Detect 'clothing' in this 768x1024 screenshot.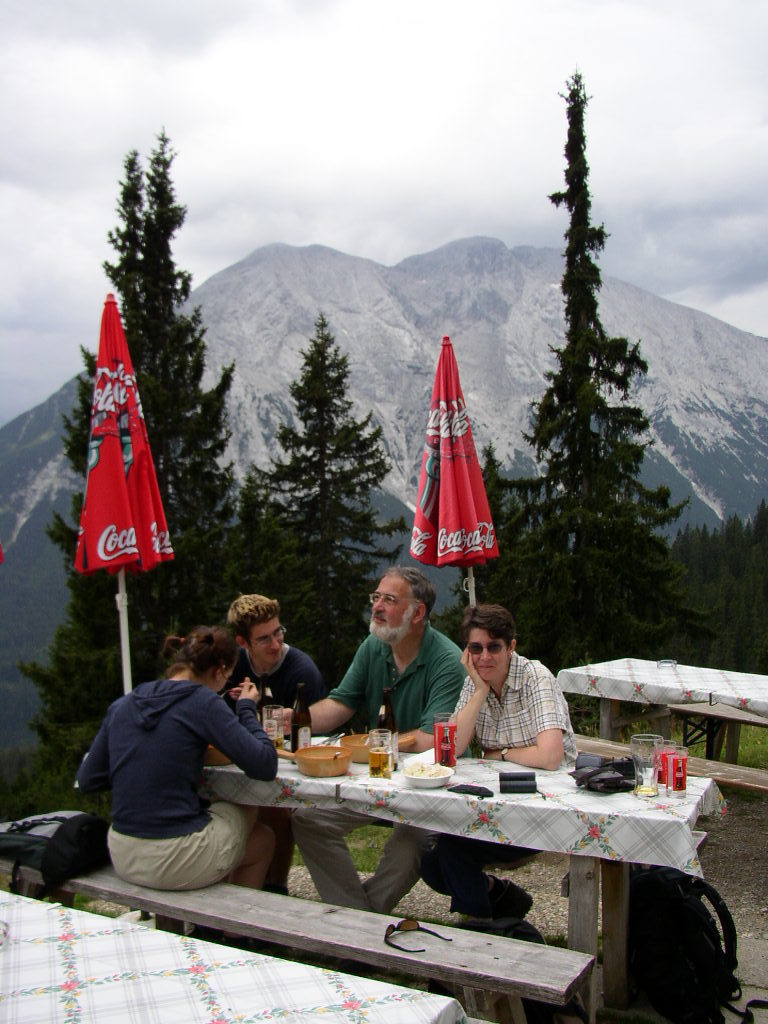
Detection: <box>238,660,337,909</box>.
